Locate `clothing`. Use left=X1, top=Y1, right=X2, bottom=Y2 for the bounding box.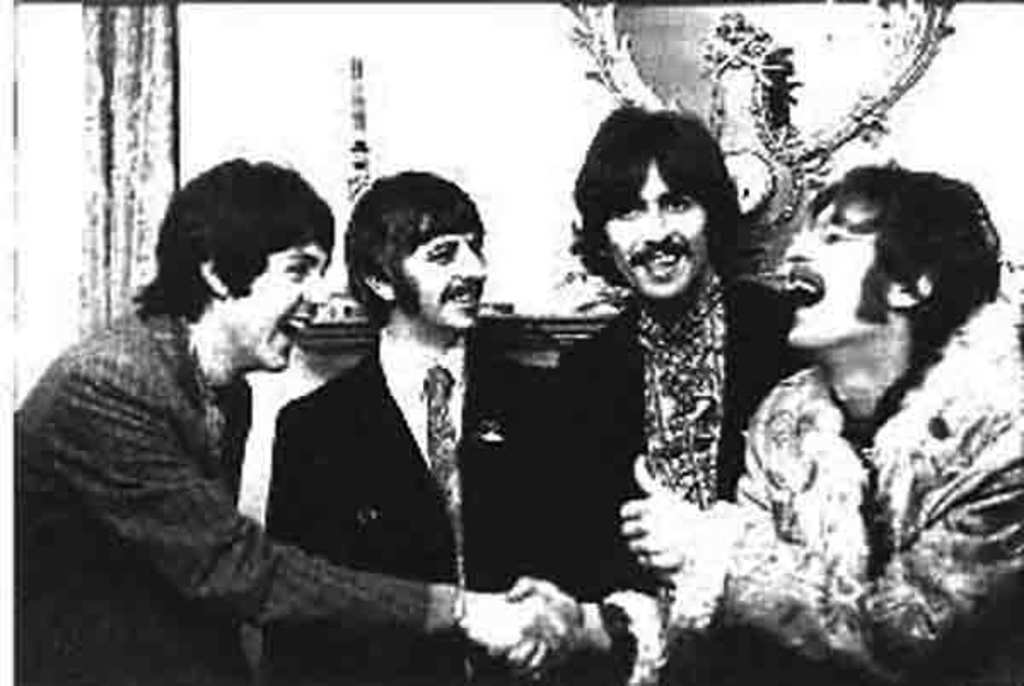
left=374, top=334, right=474, bottom=502.
